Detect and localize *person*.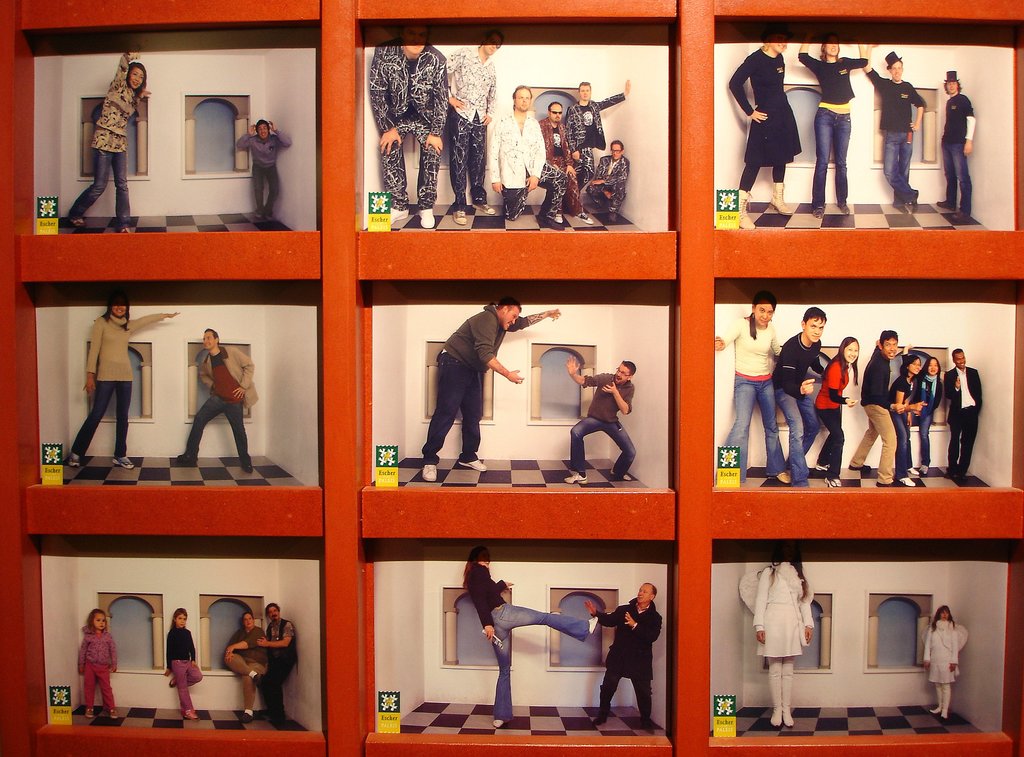
Localized at 172,321,245,485.
